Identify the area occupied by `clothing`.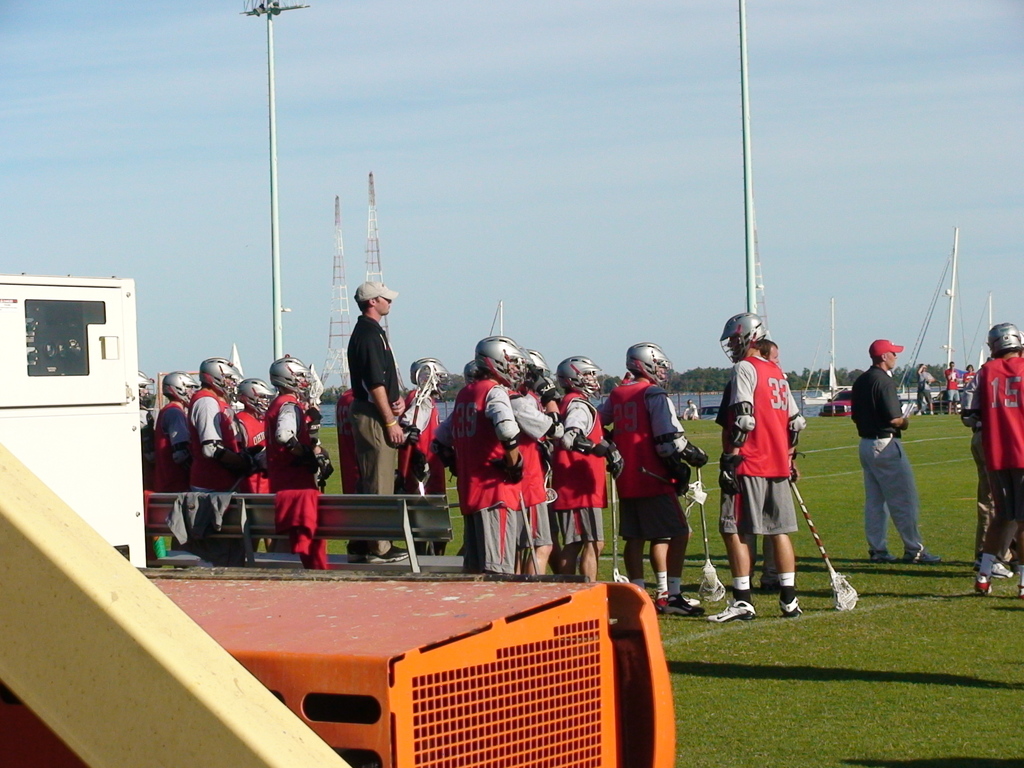
Area: <box>187,388,243,540</box>.
